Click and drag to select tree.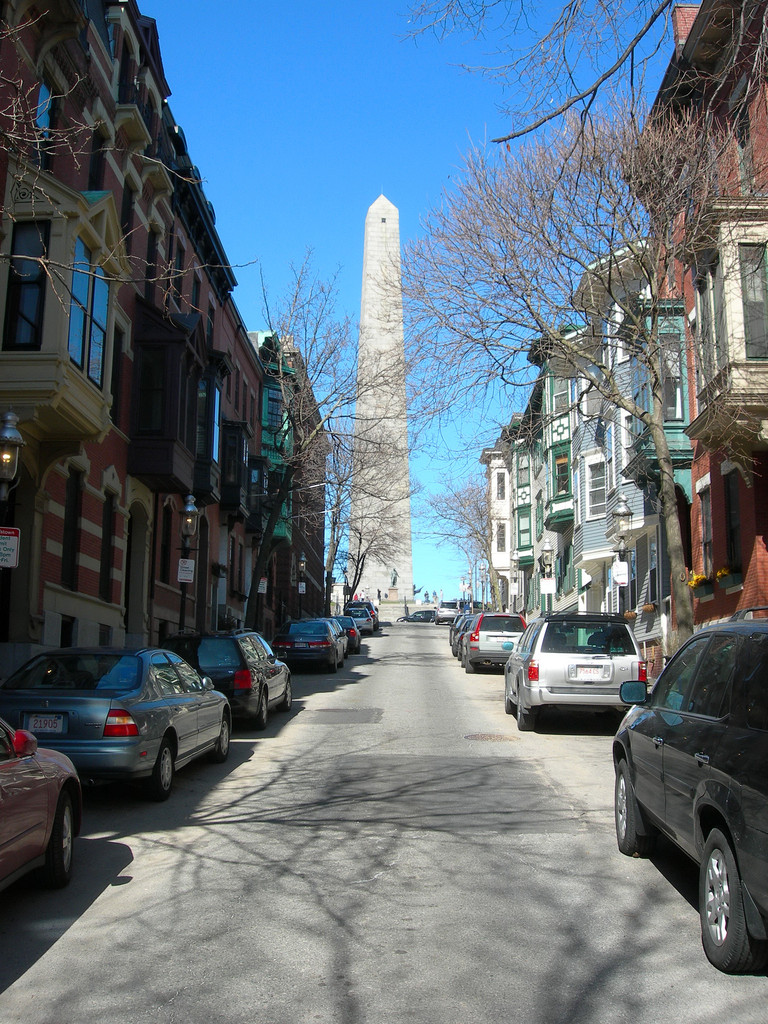
Selection: (0, 13, 248, 323).
